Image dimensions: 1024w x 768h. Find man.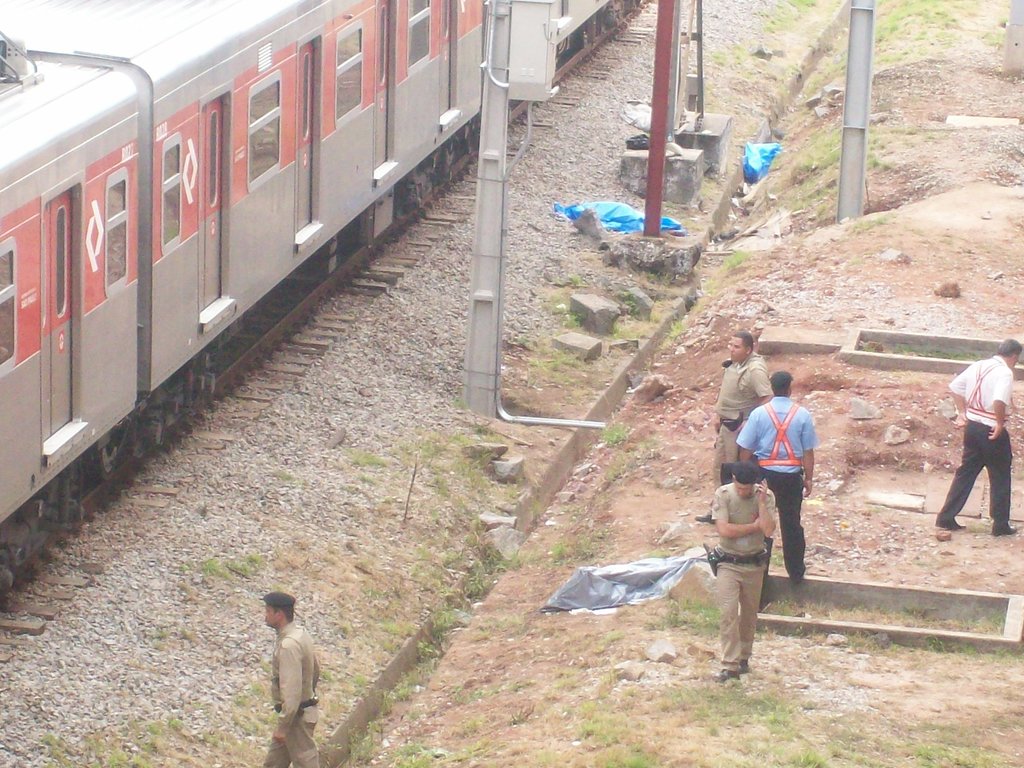
left=706, top=459, right=772, bottom=680.
